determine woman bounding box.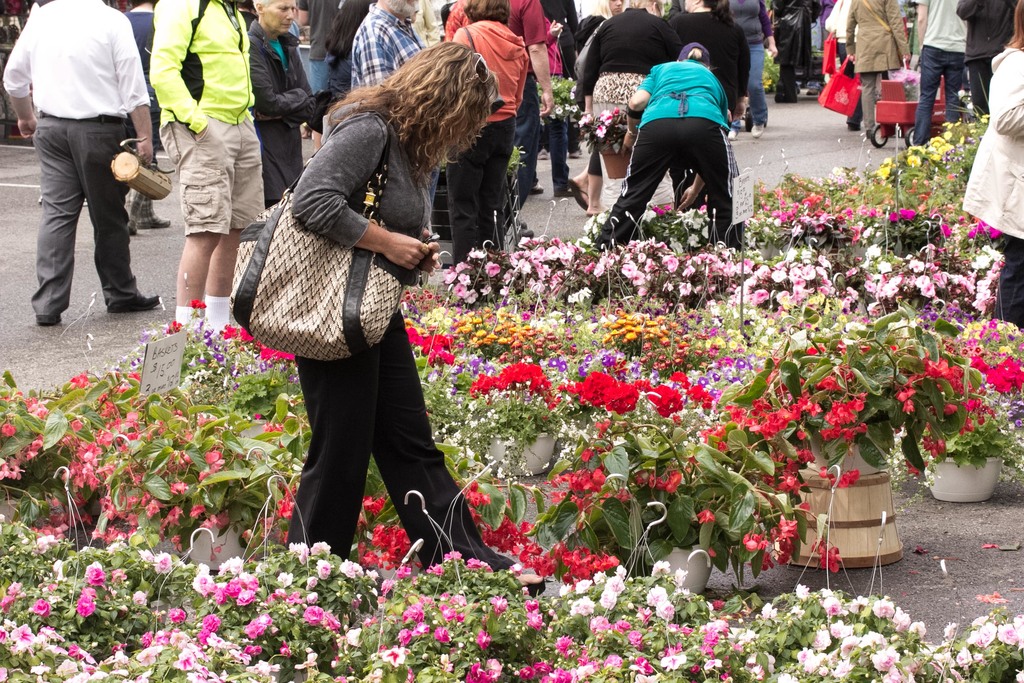
Determined: [x1=968, y1=0, x2=1023, y2=332].
